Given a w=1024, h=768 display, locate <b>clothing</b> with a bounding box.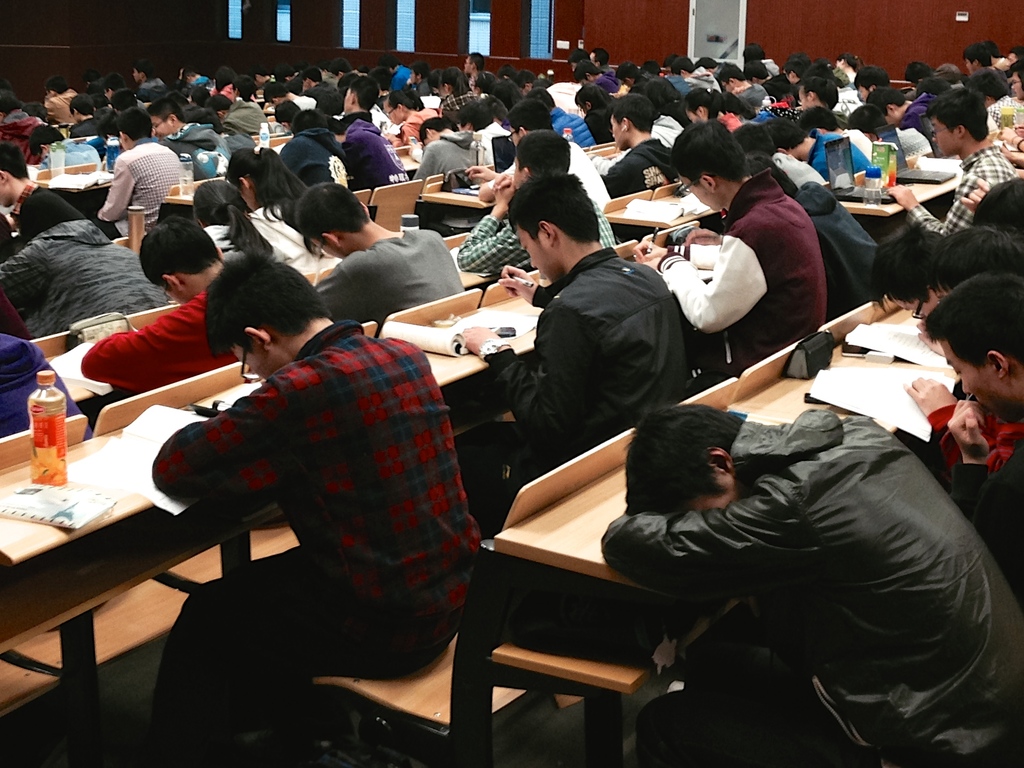
Located: bbox(39, 143, 101, 167).
